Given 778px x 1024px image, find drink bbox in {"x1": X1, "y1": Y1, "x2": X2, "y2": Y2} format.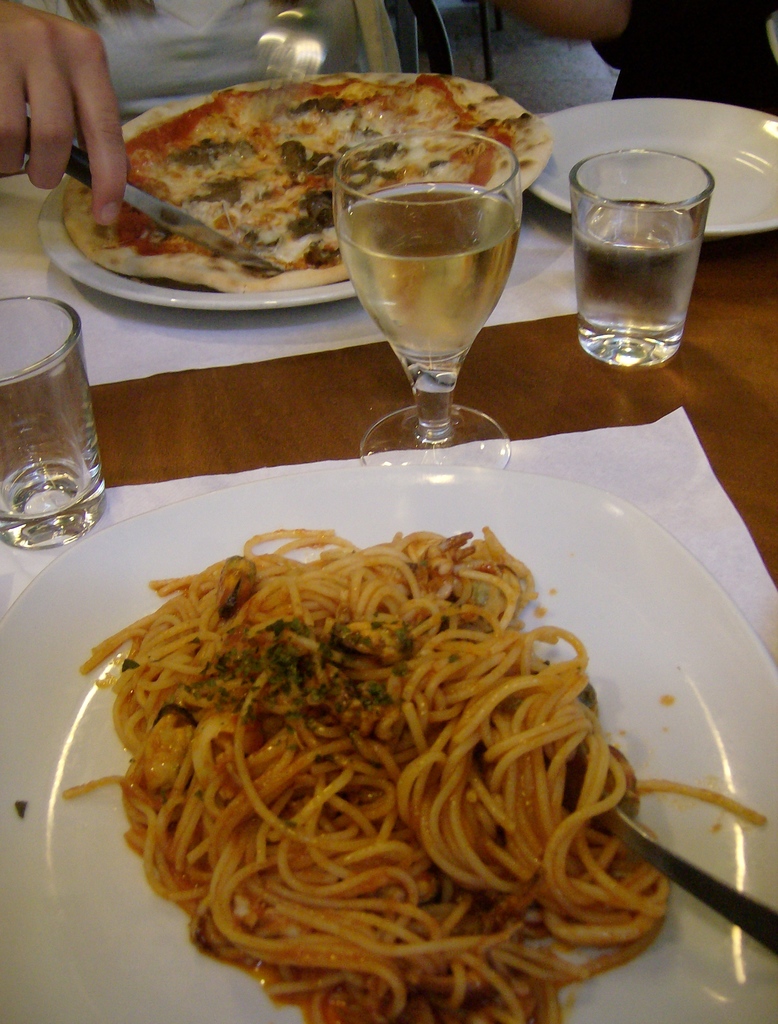
{"x1": 331, "y1": 143, "x2": 532, "y2": 452}.
